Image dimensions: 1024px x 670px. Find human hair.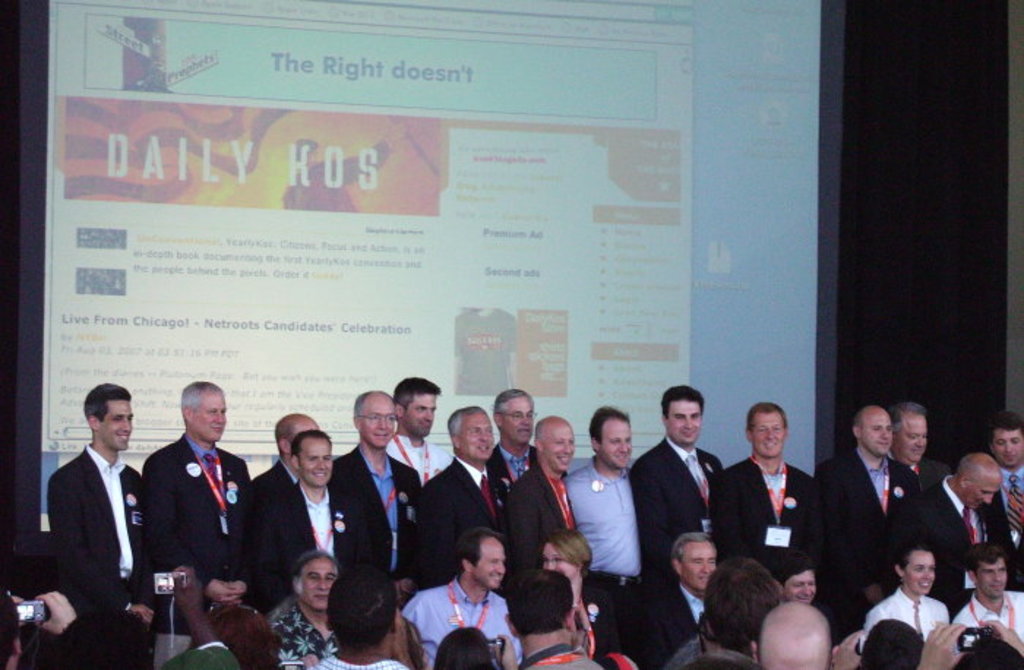
select_region(952, 638, 1023, 669).
